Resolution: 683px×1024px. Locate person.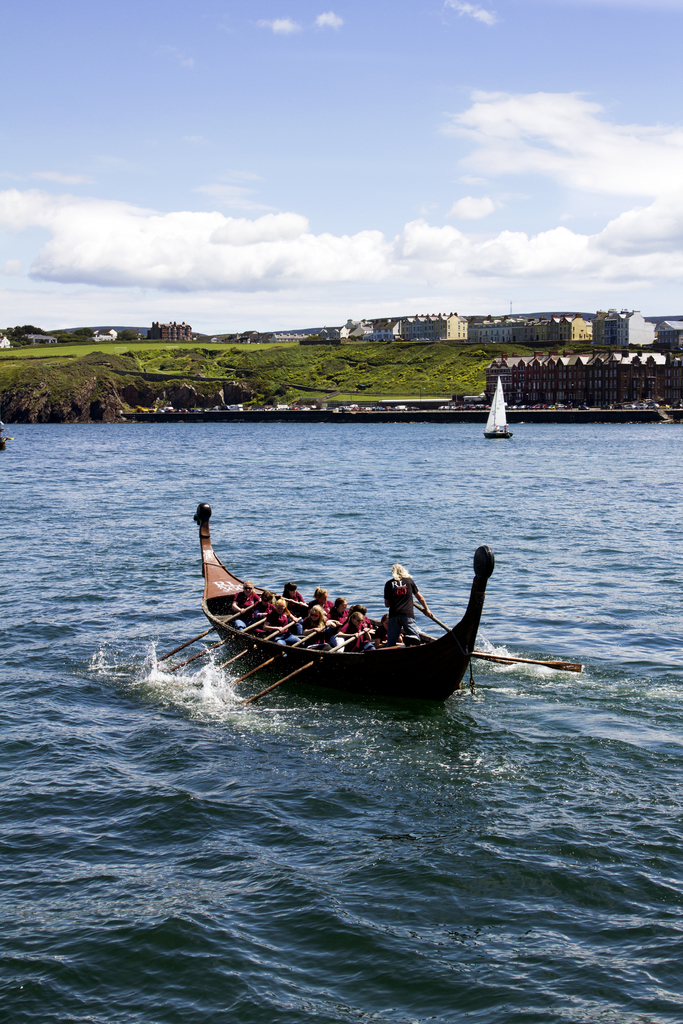
[340,613,373,652].
